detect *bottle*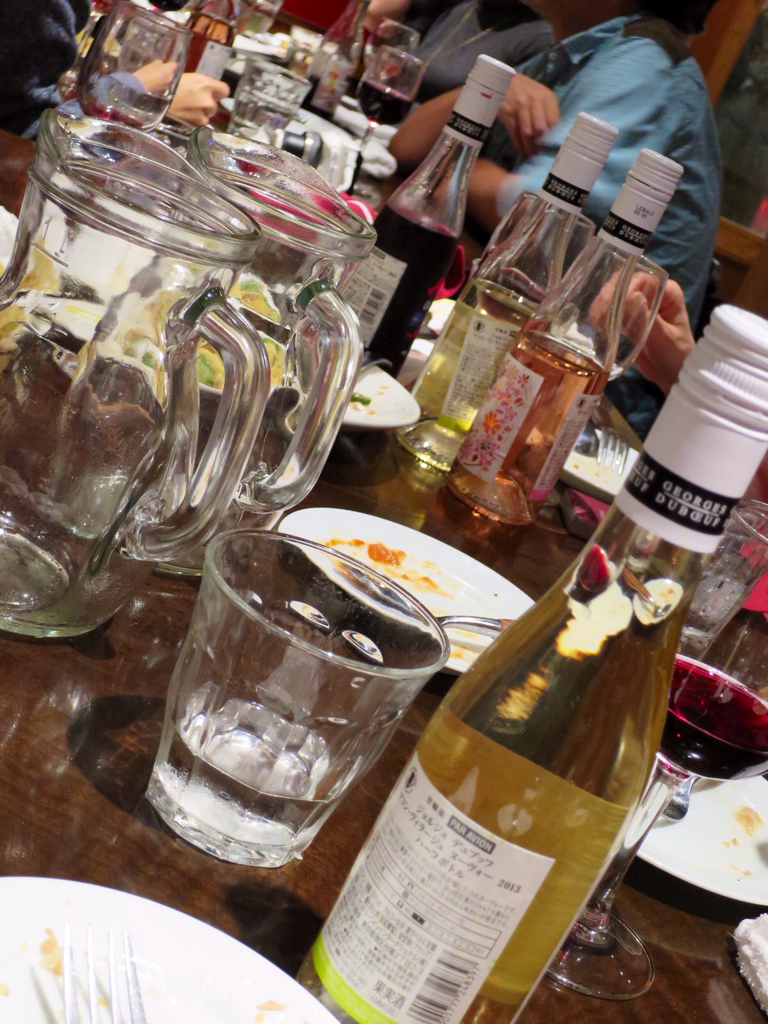
region(301, 0, 376, 131)
